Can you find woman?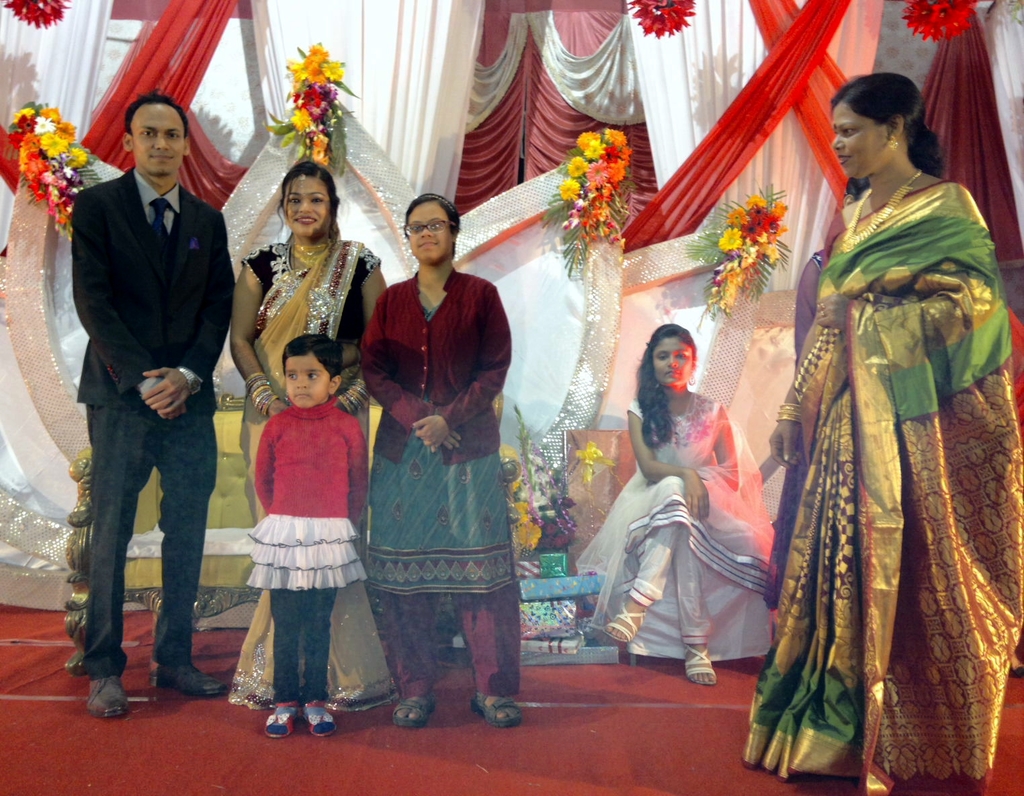
Yes, bounding box: (x1=767, y1=70, x2=1023, y2=795).
